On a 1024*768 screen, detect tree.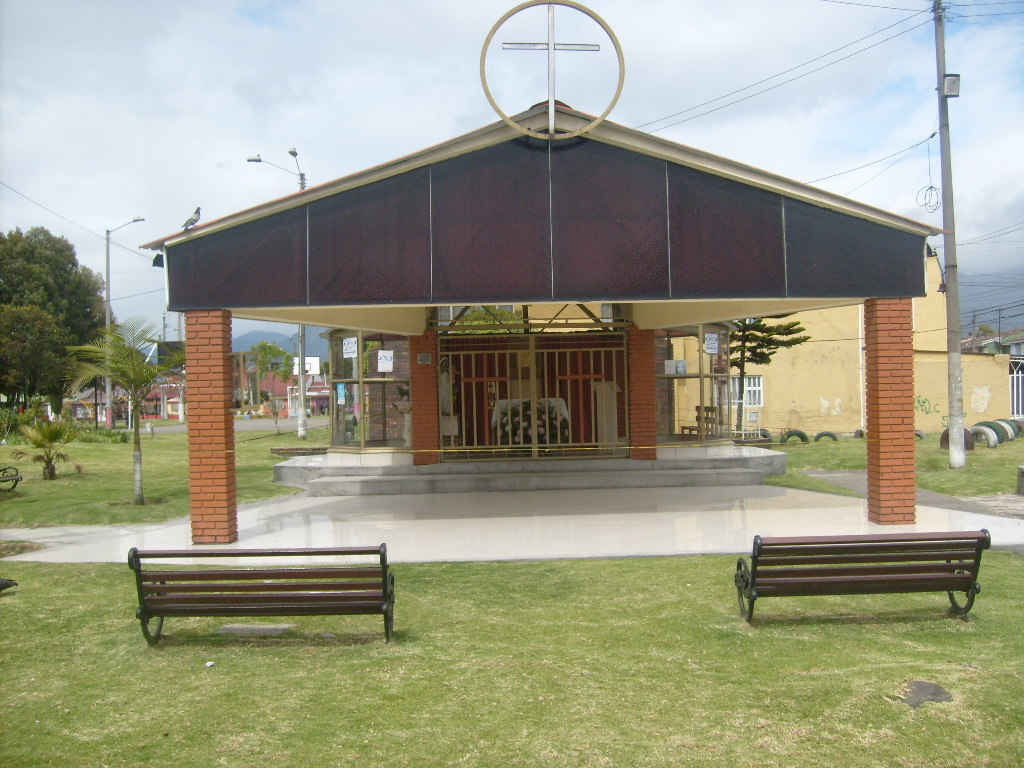
l=360, t=338, r=385, b=373.
